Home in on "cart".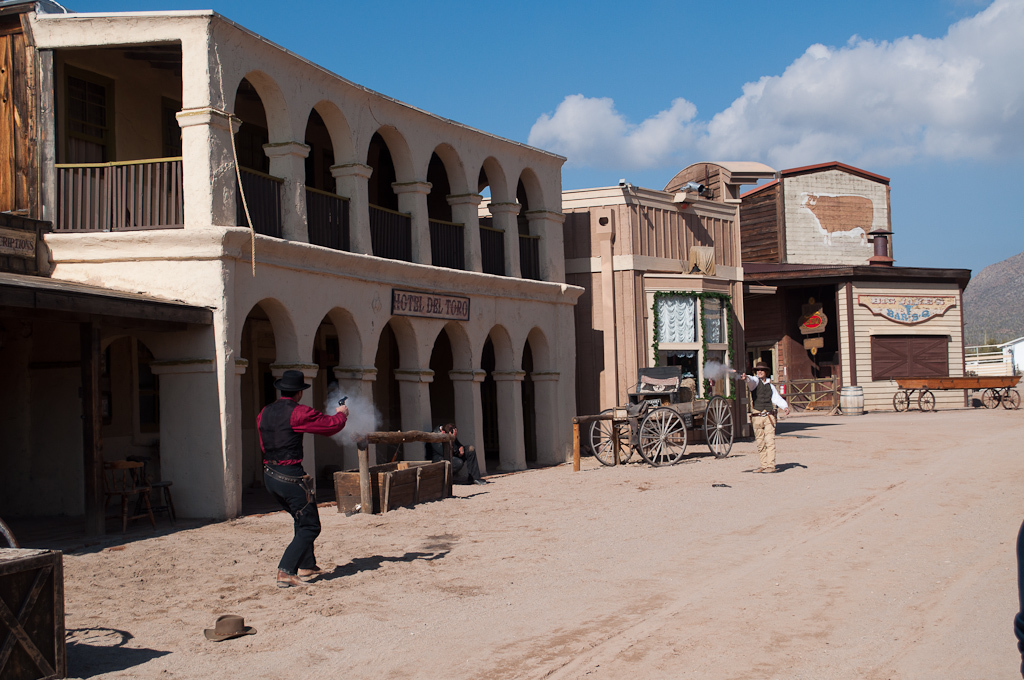
Homed in at locate(575, 366, 734, 468).
